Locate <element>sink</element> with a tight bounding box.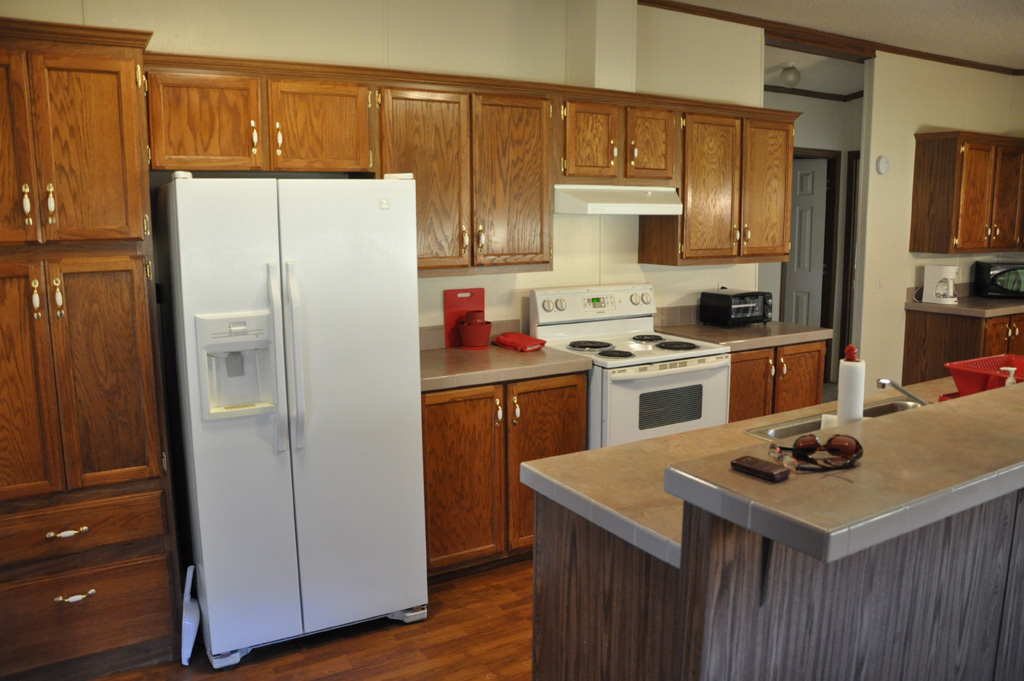
left=745, top=377, right=930, bottom=444.
